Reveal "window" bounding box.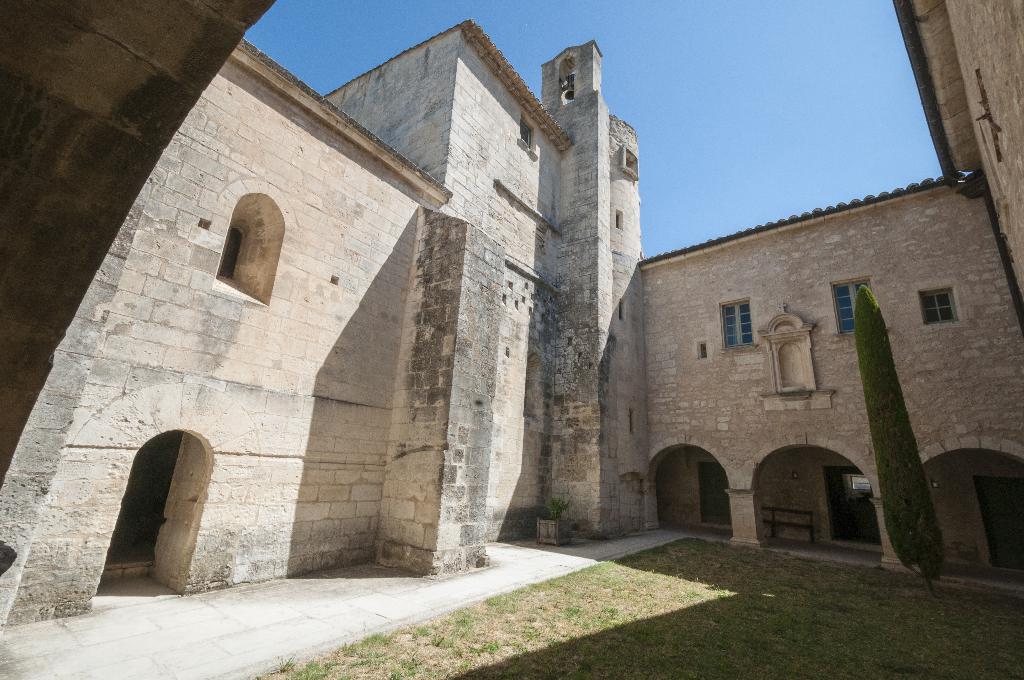
Revealed: locate(219, 207, 252, 282).
